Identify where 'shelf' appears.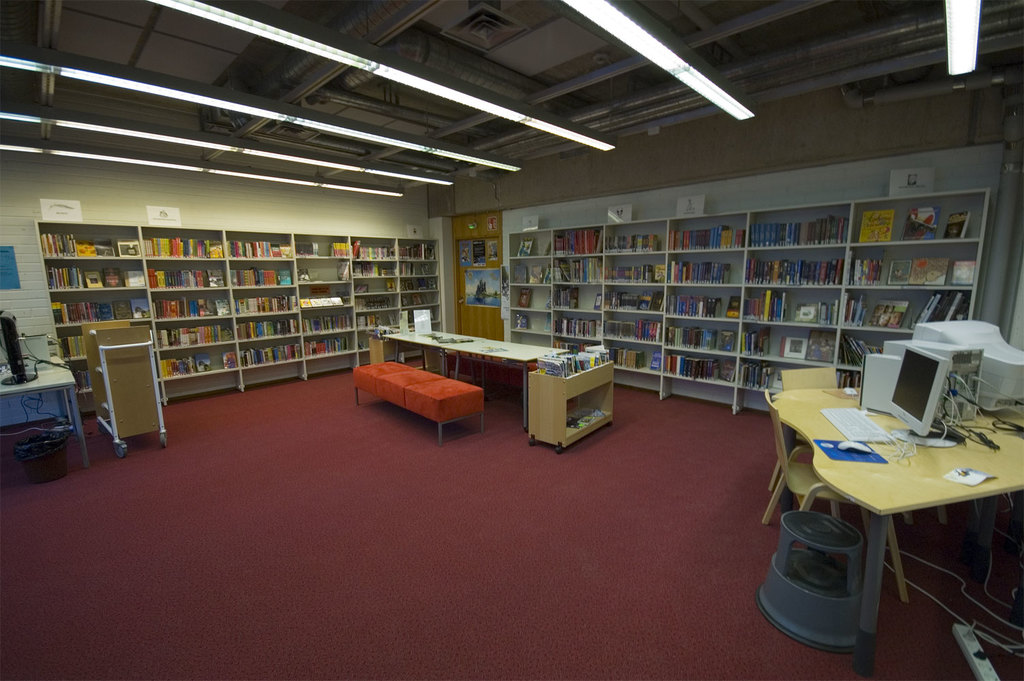
Appears at 229:263:290:292.
